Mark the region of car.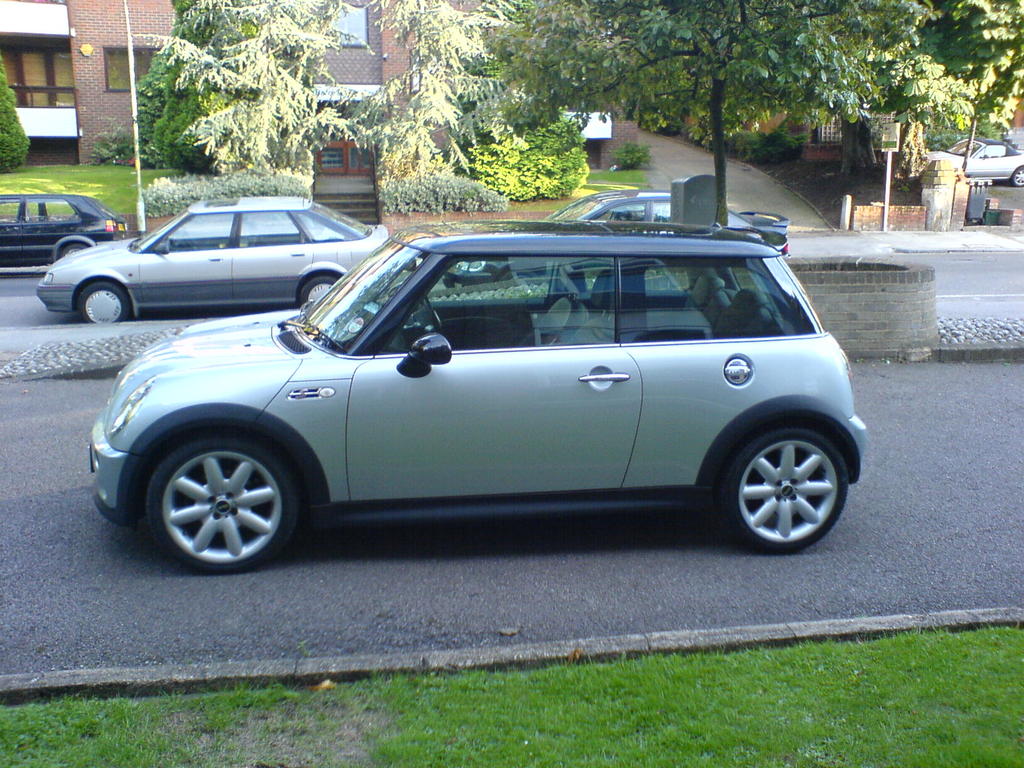
Region: crop(0, 195, 129, 273).
